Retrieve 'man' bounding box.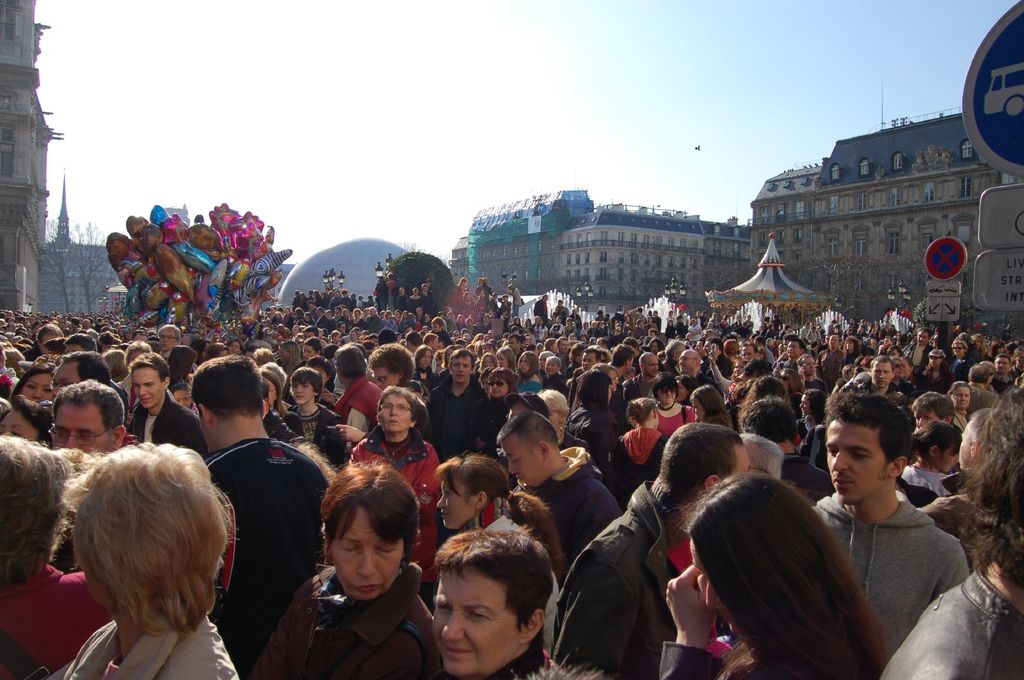
Bounding box: [49, 352, 105, 399].
